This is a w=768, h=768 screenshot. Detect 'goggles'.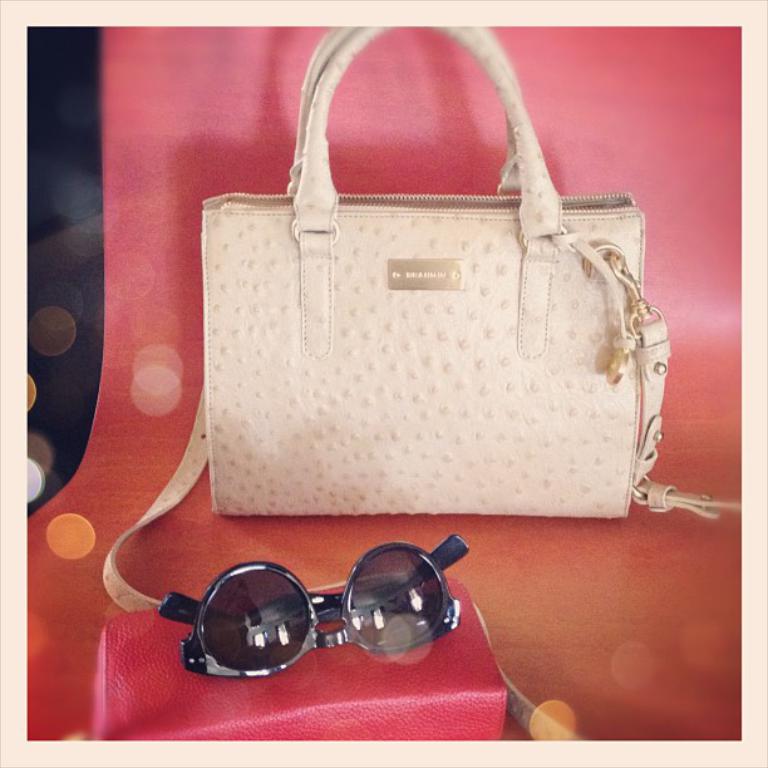
152:550:472:685.
